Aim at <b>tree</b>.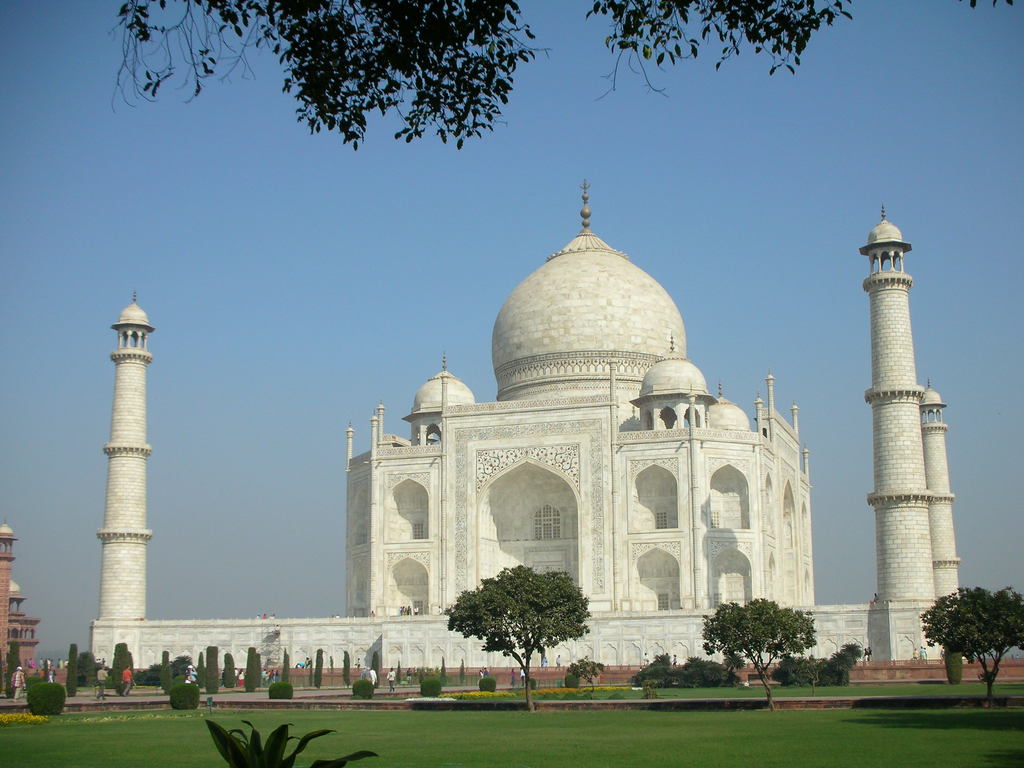
Aimed at <region>694, 597, 832, 712</region>.
